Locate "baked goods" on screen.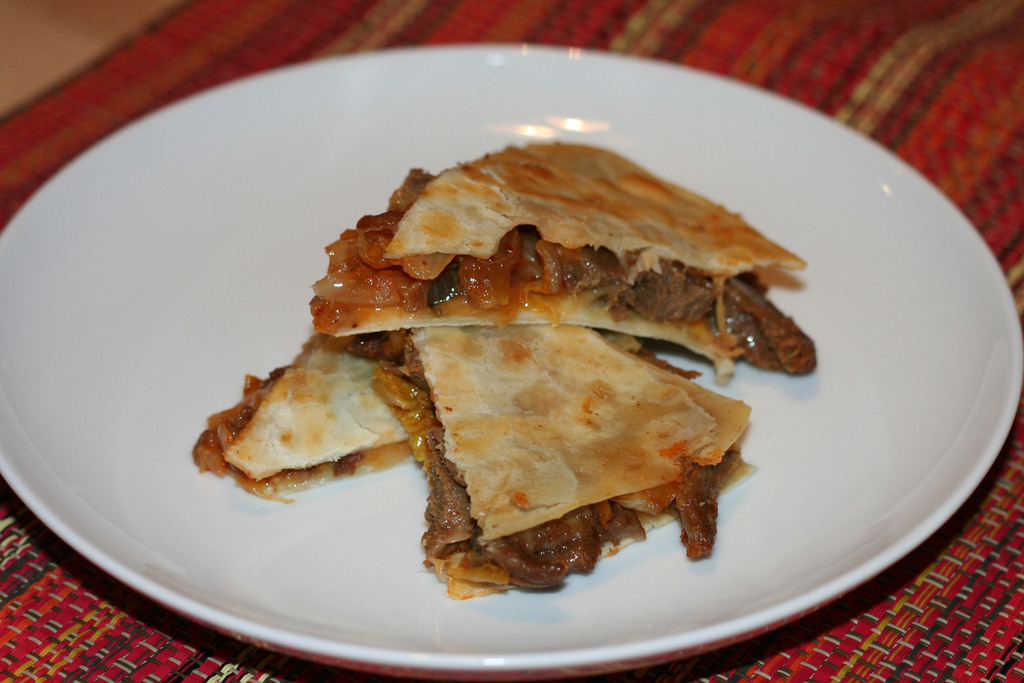
On screen at (left=303, top=136, right=819, bottom=386).
